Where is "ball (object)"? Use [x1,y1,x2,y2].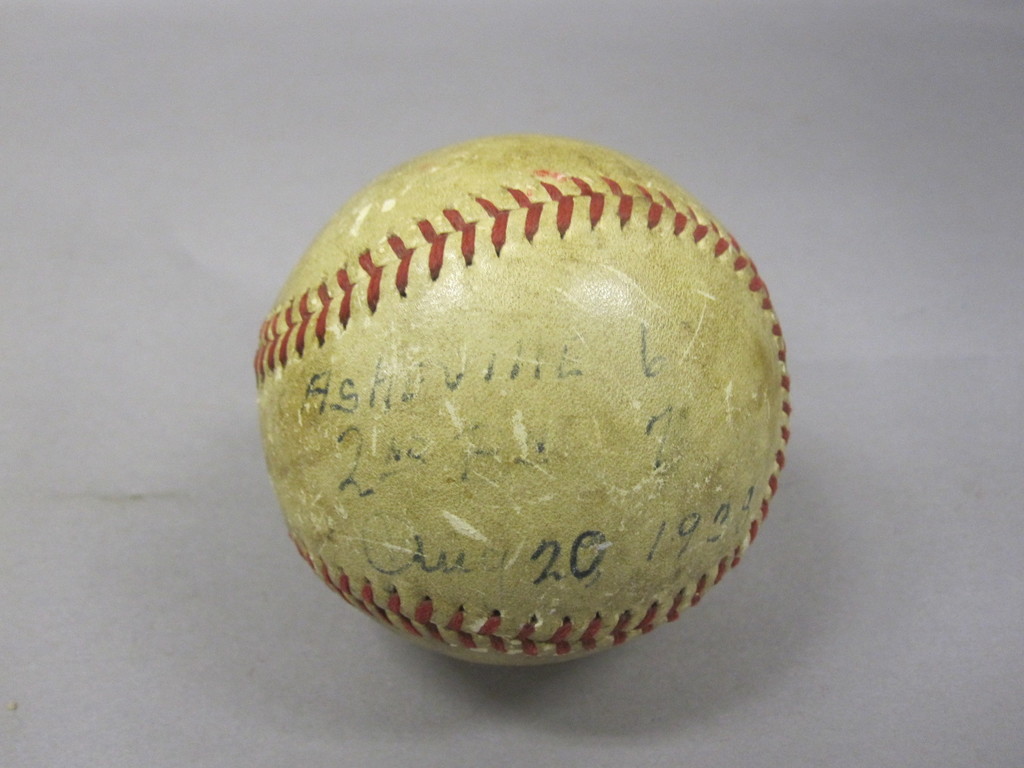
[252,130,791,664].
